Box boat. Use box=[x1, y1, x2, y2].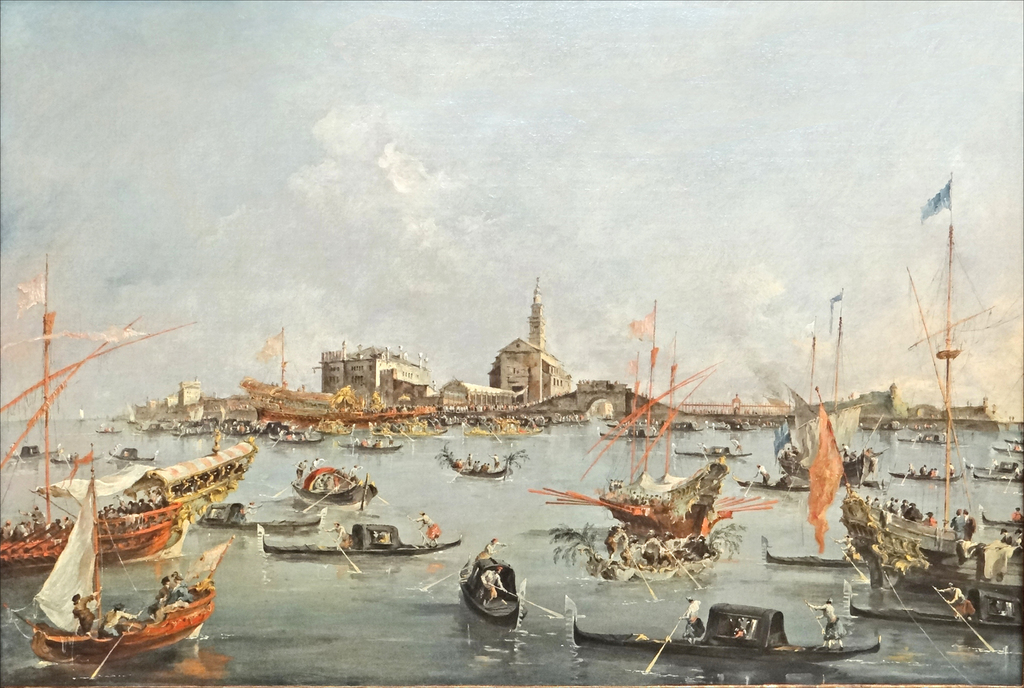
box=[465, 416, 546, 443].
